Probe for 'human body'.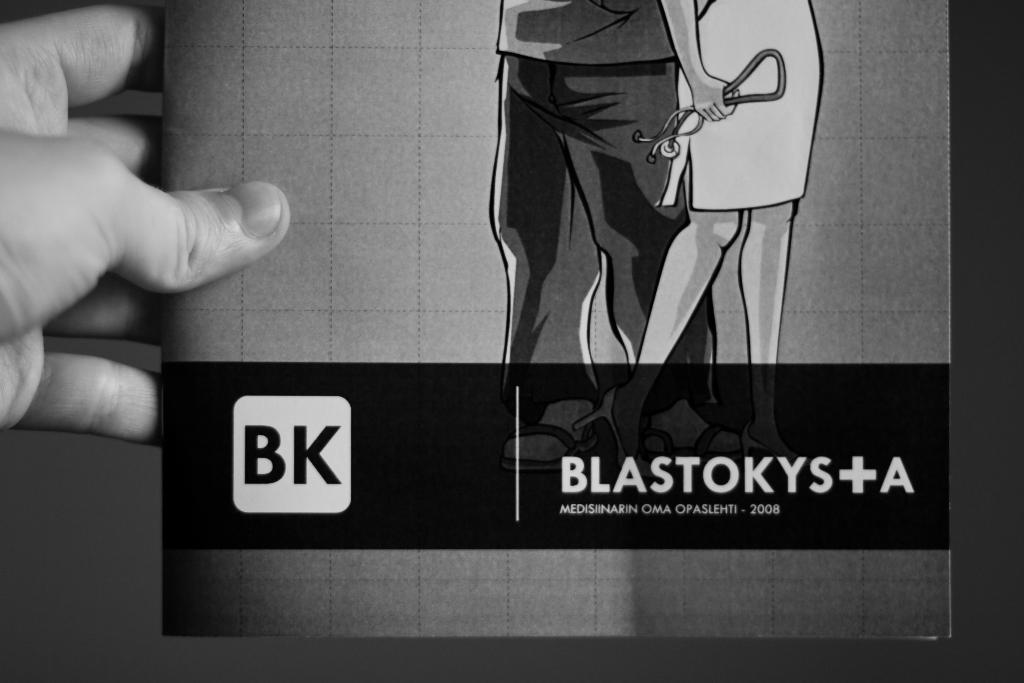
Probe result: 570 0 830 472.
